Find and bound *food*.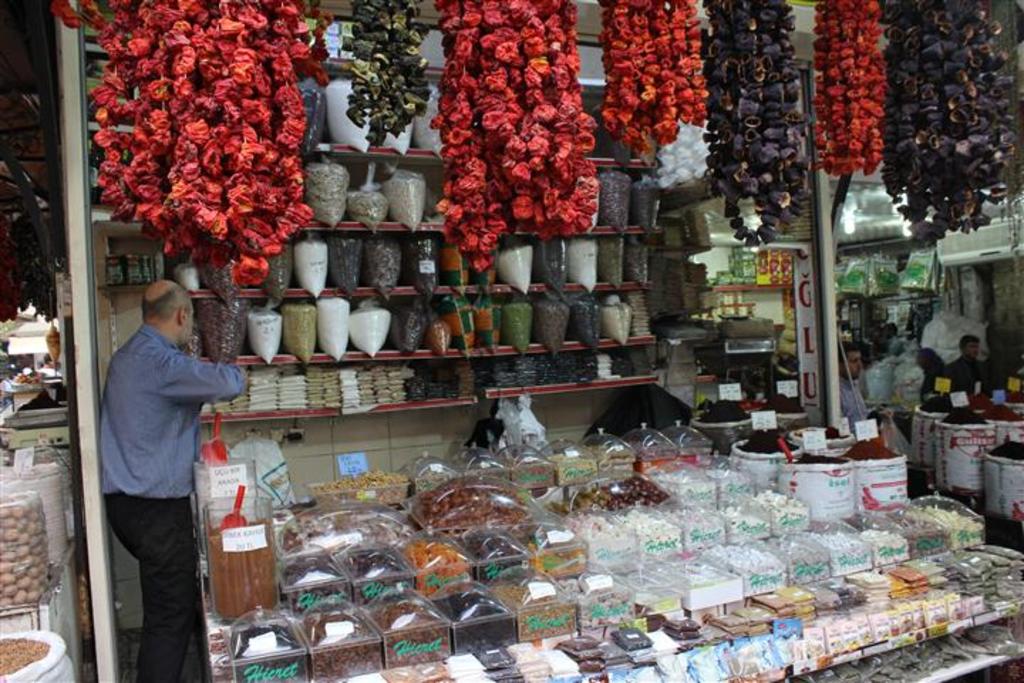
Bound: BBox(287, 236, 333, 299).
